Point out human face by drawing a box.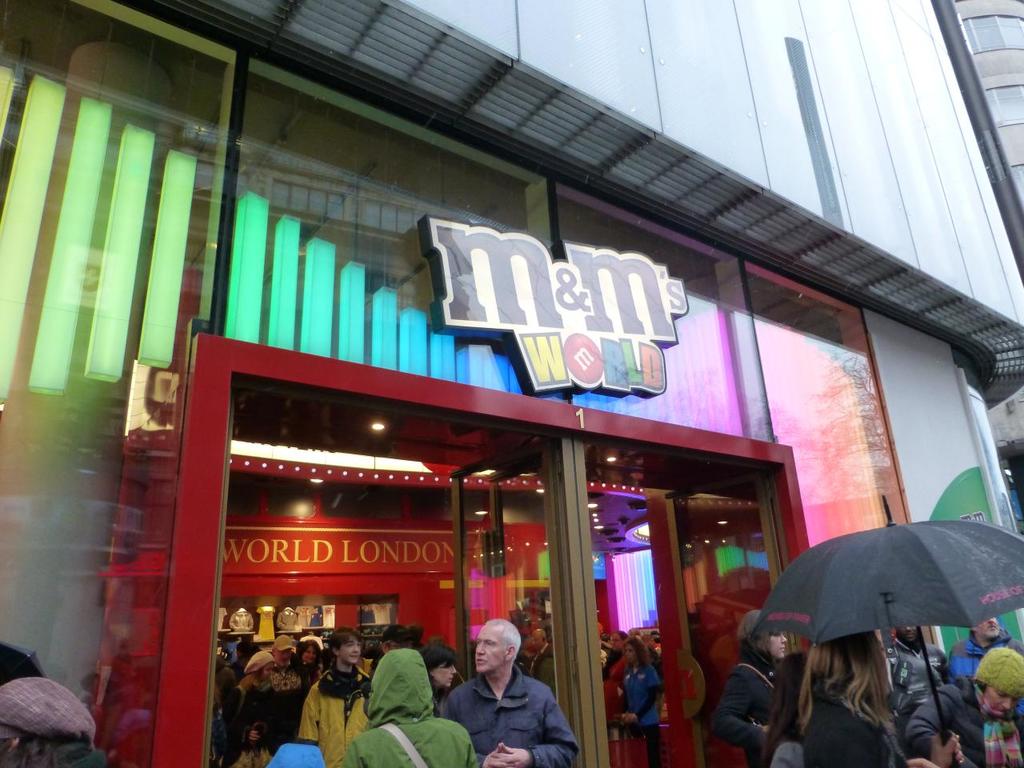
277, 651, 297, 669.
